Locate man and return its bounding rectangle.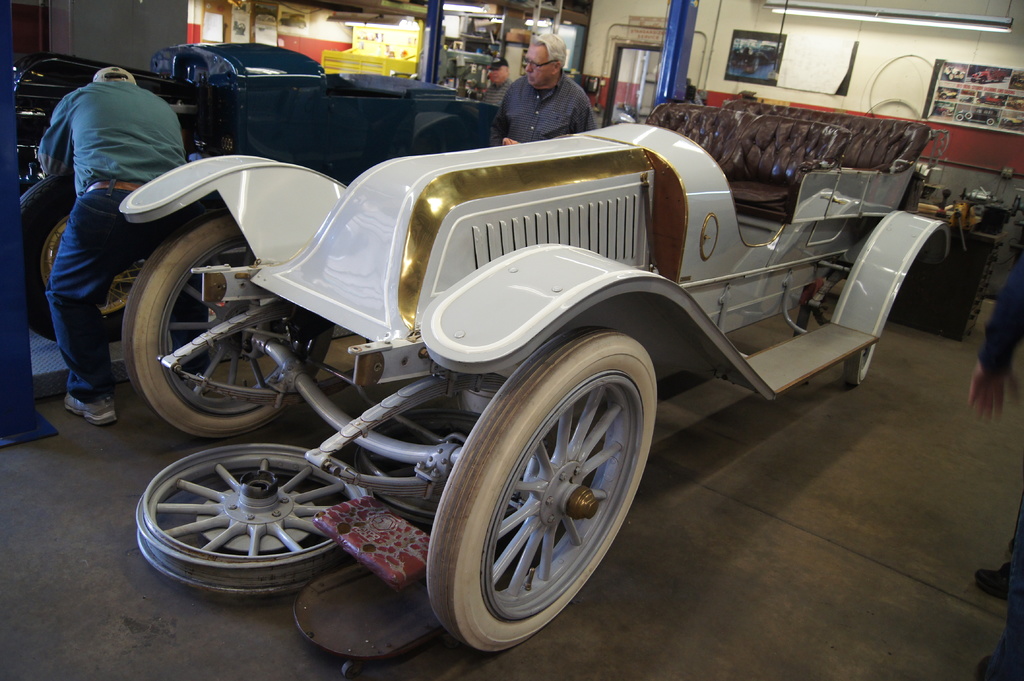
[474, 38, 616, 132].
